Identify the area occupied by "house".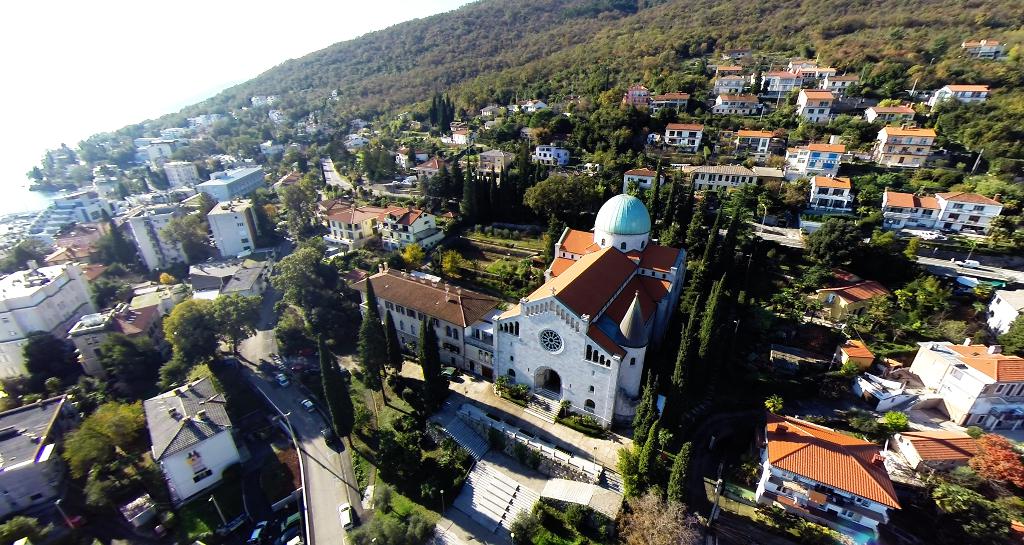
Area: l=749, t=159, r=784, b=186.
